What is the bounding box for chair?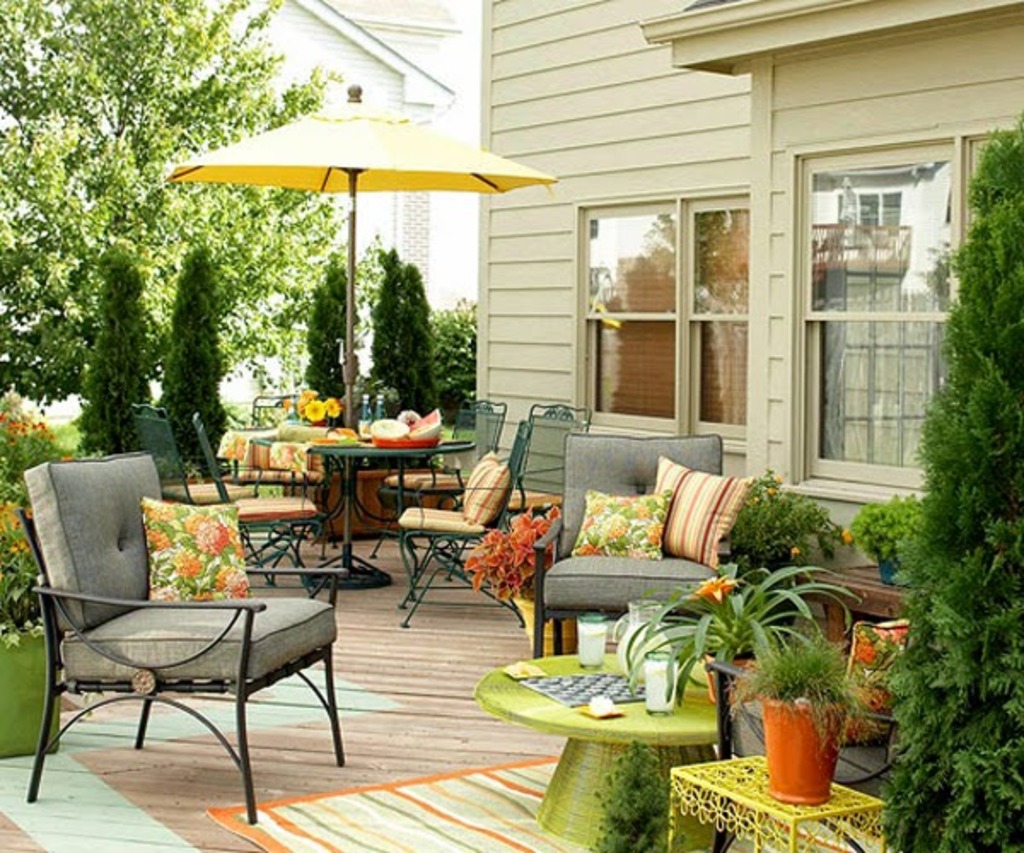
<box>387,425,532,624</box>.
